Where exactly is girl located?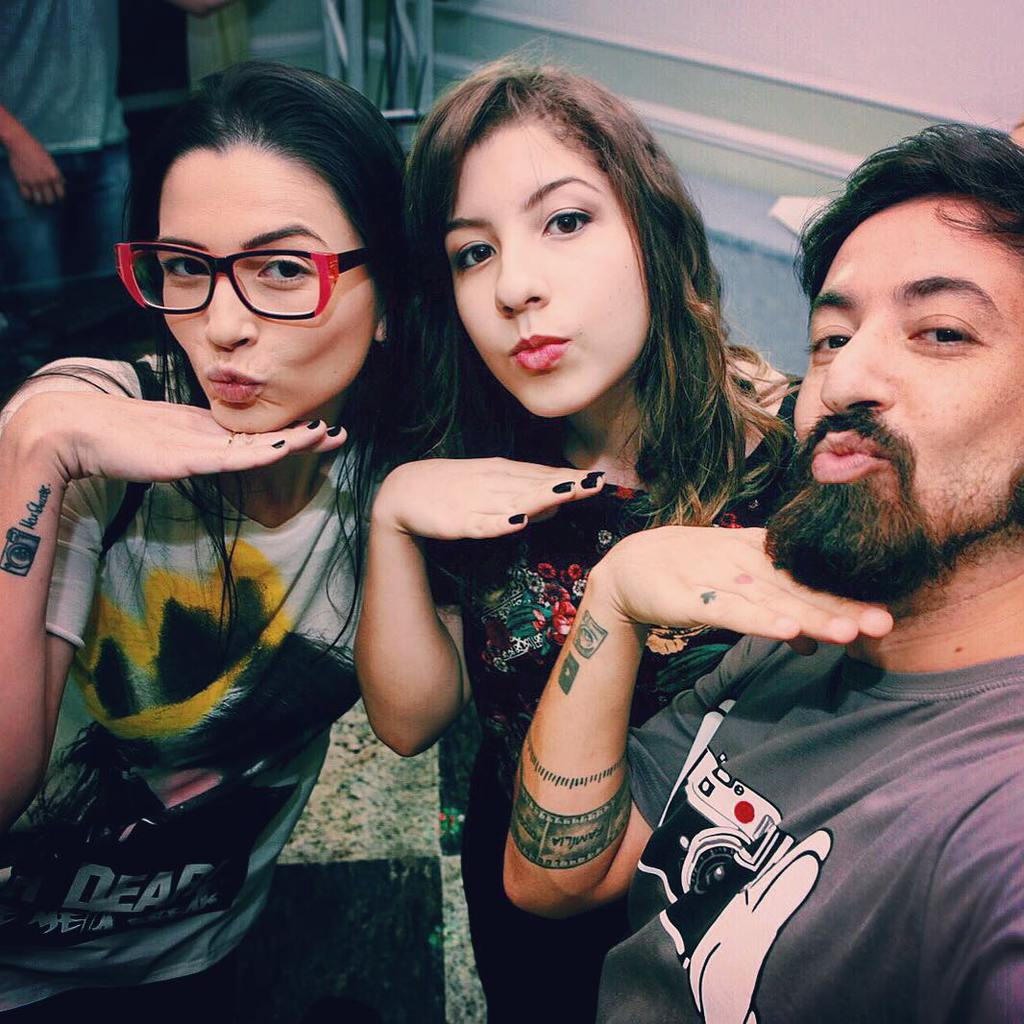
Its bounding box is [0,59,435,1023].
